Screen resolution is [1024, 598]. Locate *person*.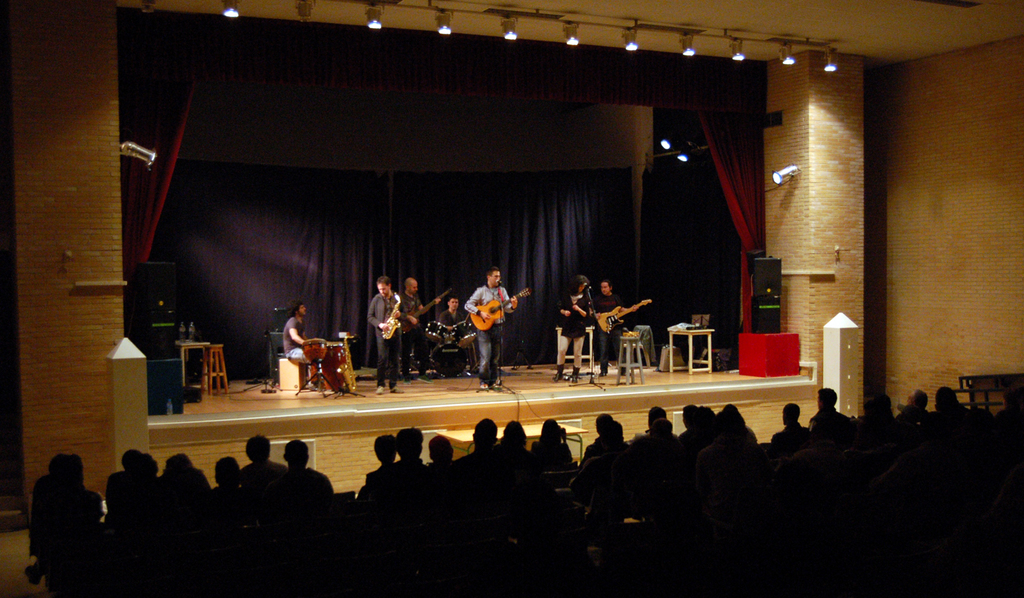
locate(554, 272, 593, 384).
